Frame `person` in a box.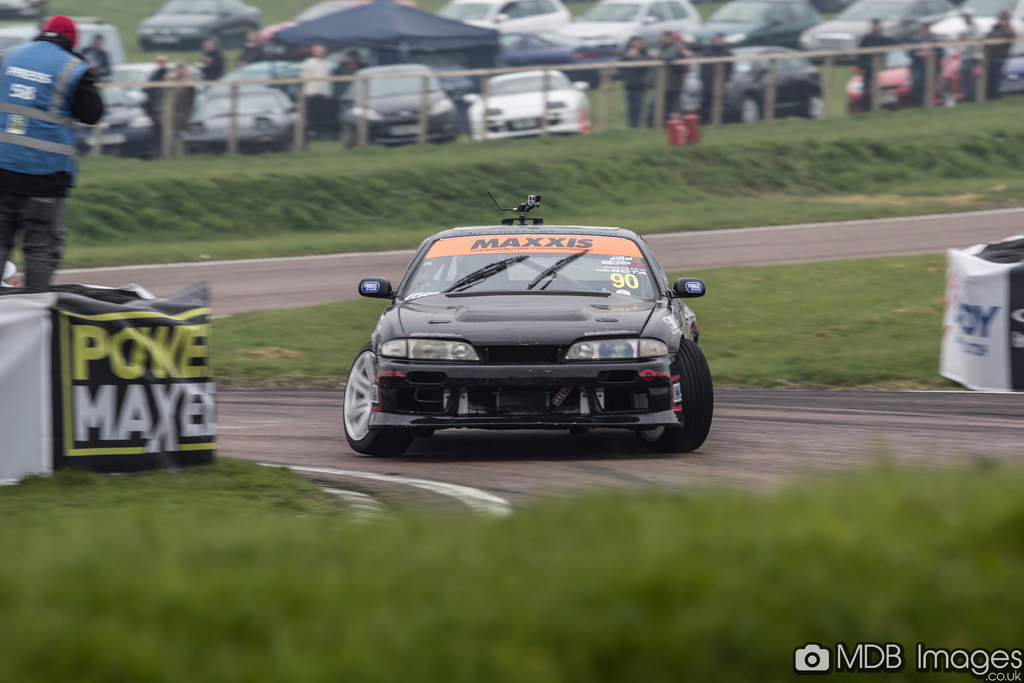
{"x1": 298, "y1": 40, "x2": 333, "y2": 142}.
